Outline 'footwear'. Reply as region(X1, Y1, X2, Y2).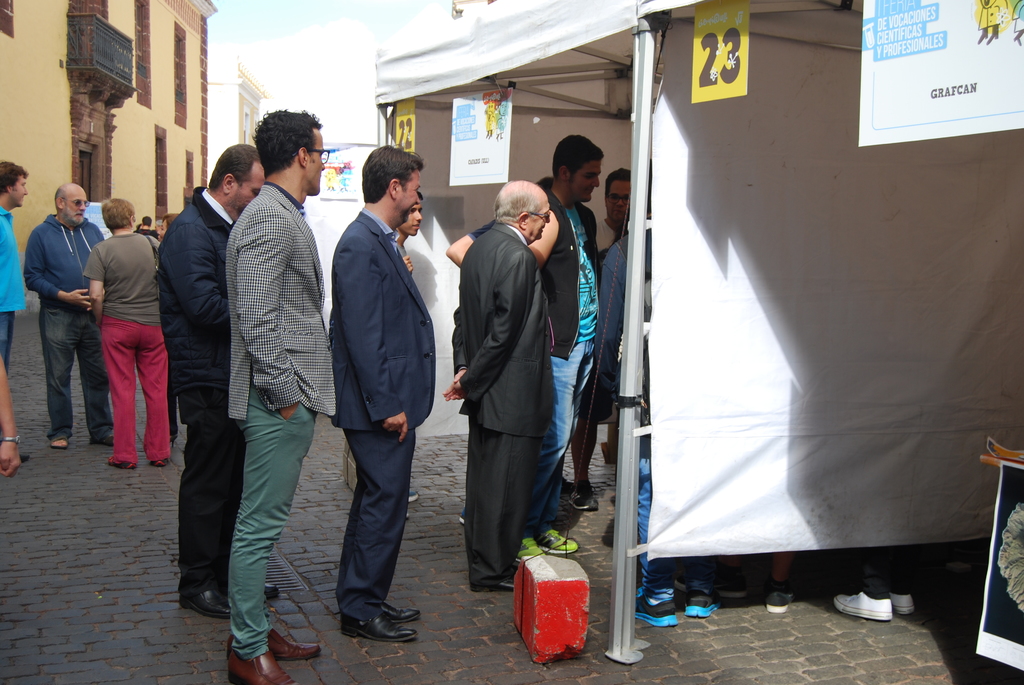
region(762, 578, 798, 615).
